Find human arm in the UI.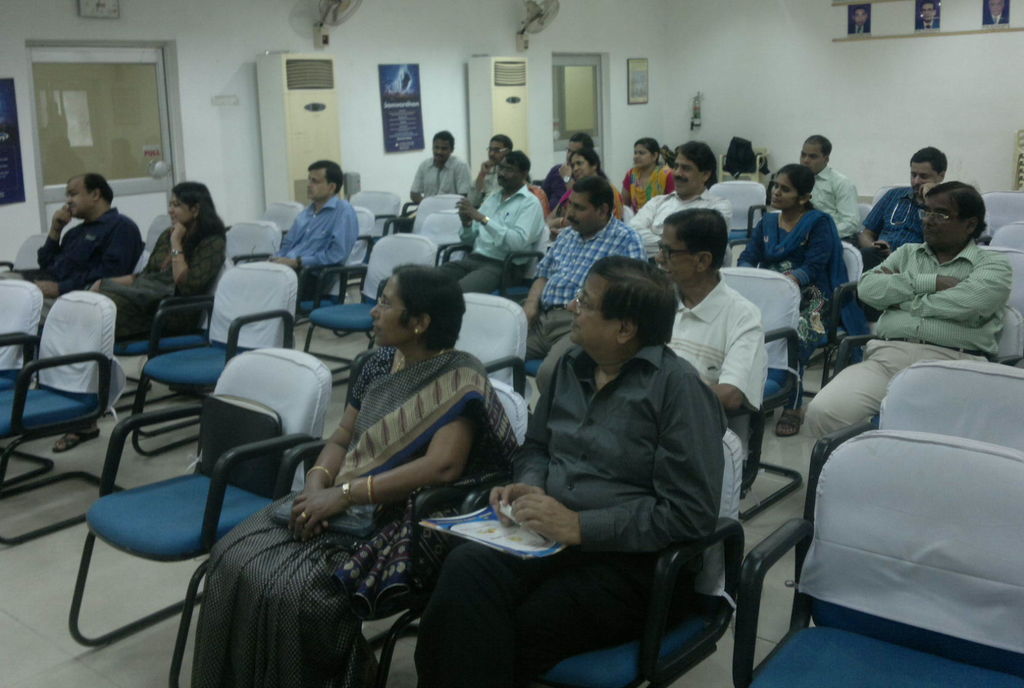
UI element at BBox(614, 175, 632, 208).
